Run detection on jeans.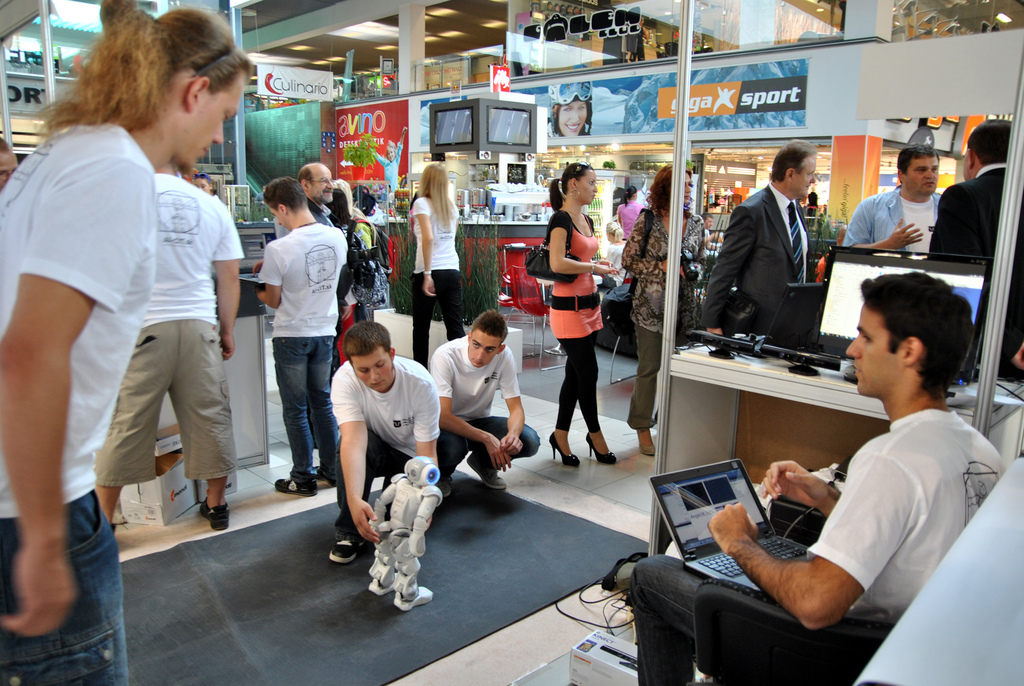
Result: {"left": 415, "top": 272, "right": 463, "bottom": 364}.
